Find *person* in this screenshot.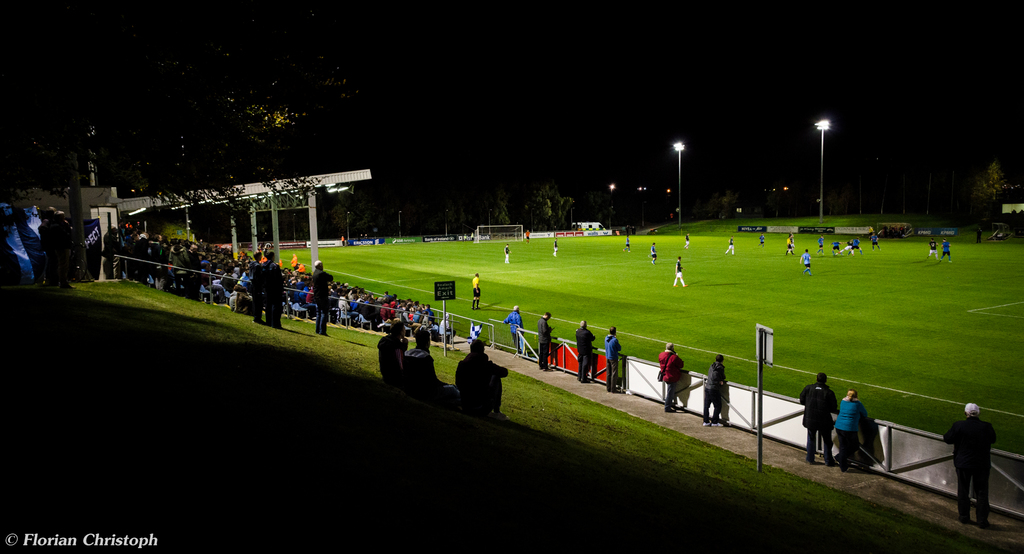
The bounding box for *person* is {"left": 837, "top": 240, "right": 853, "bottom": 257}.
